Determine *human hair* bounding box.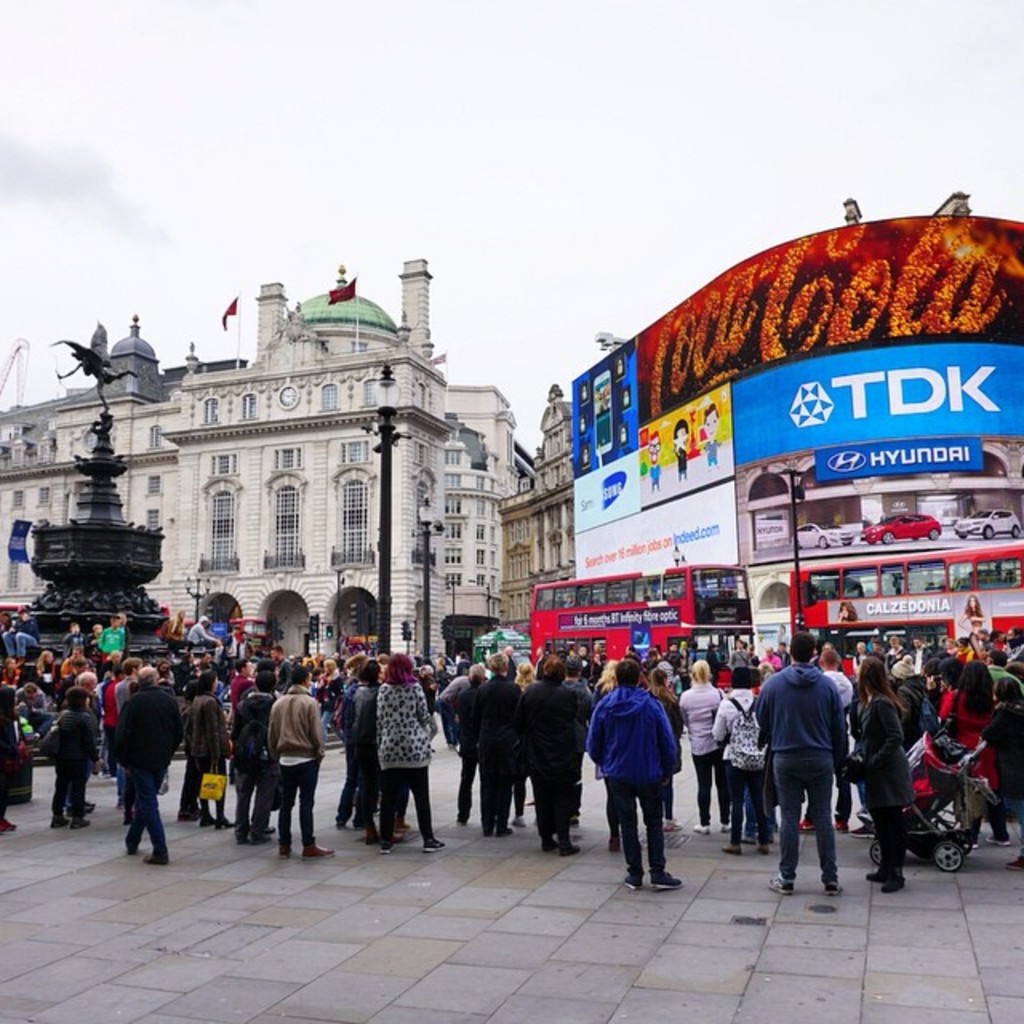
Determined: [258, 658, 275, 678].
